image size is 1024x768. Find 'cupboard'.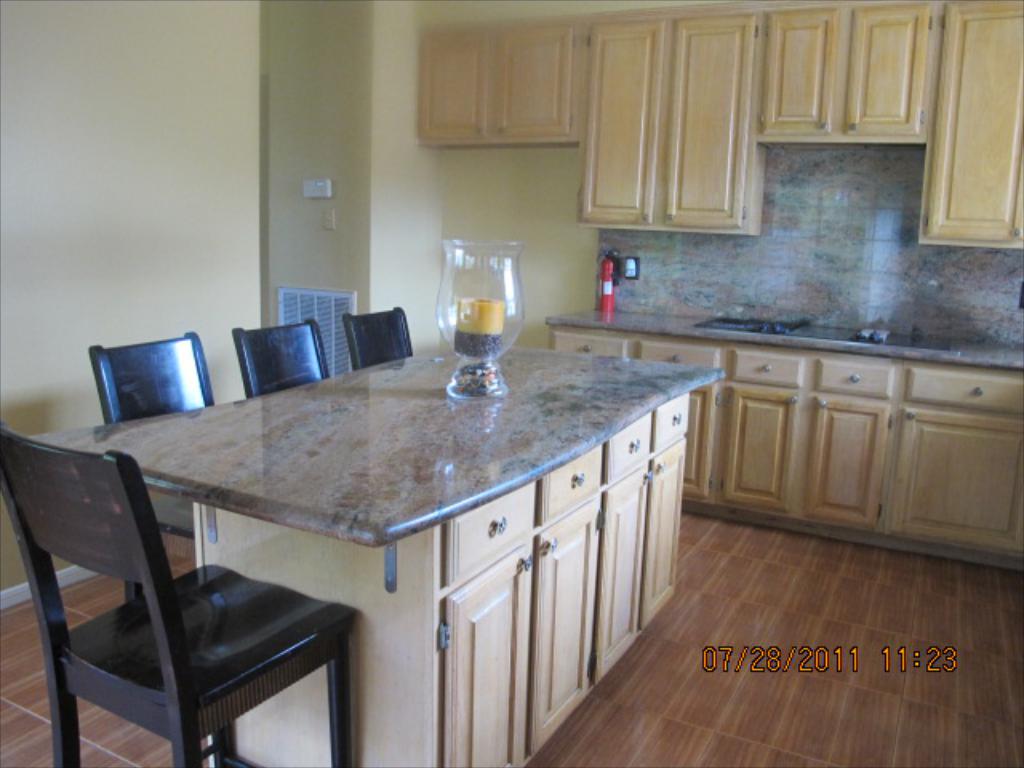
[x1=187, y1=384, x2=680, y2=766].
